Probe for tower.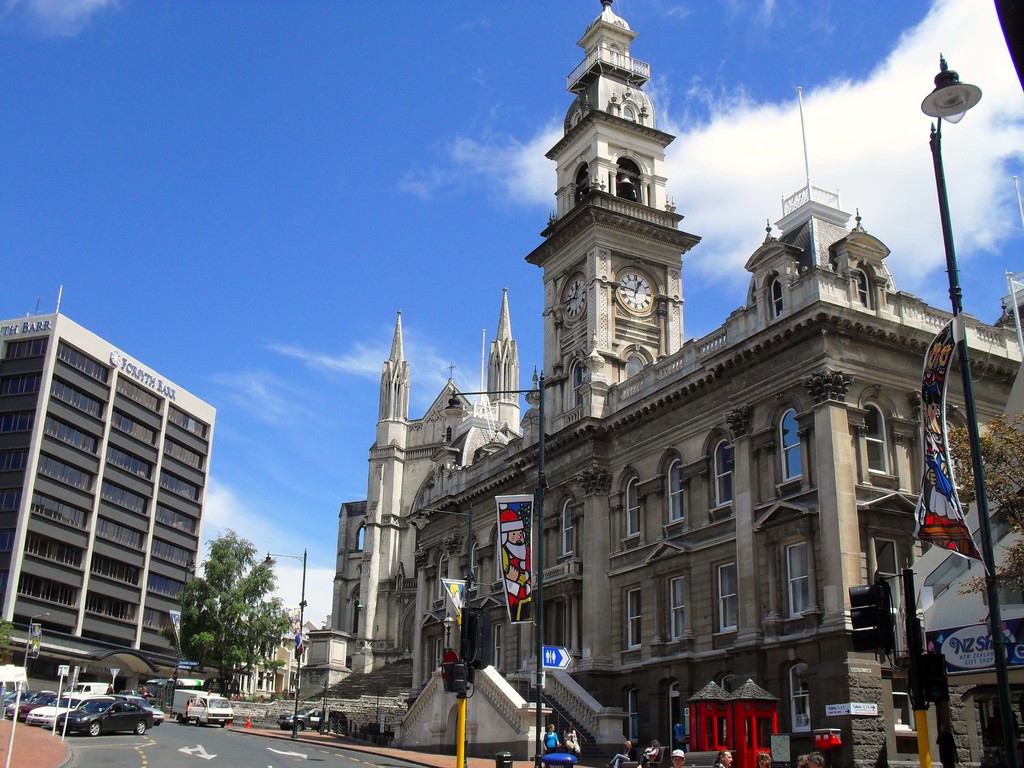
Probe result: box(10, 300, 230, 720).
